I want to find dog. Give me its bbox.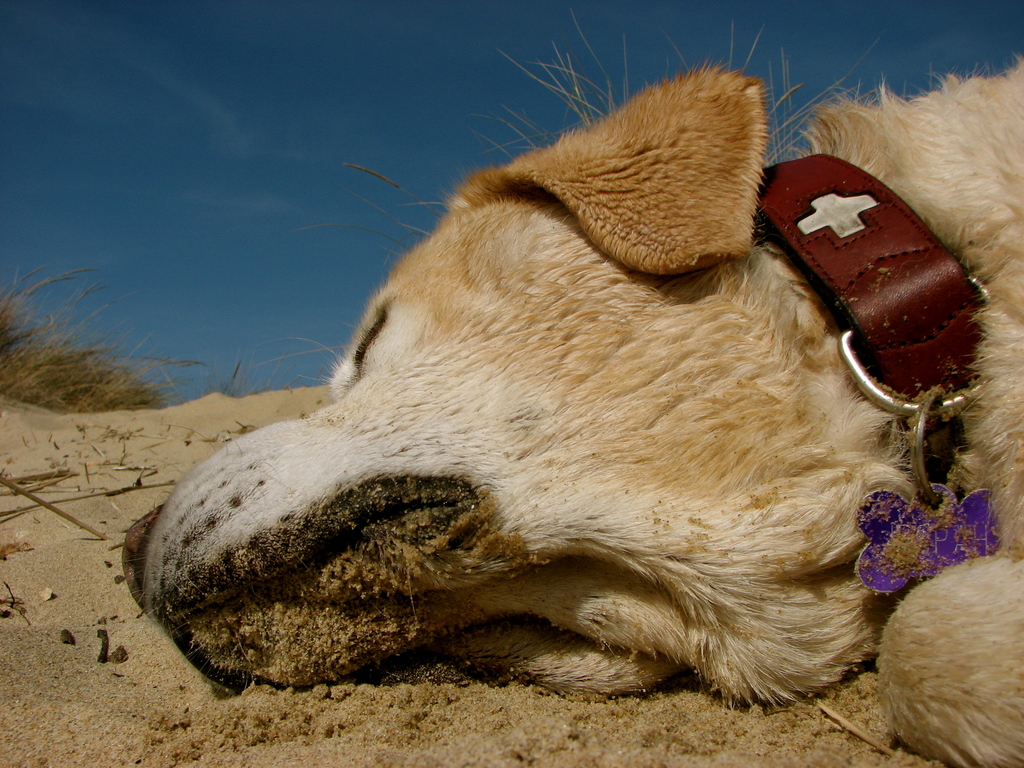
<region>121, 20, 1023, 767</region>.
